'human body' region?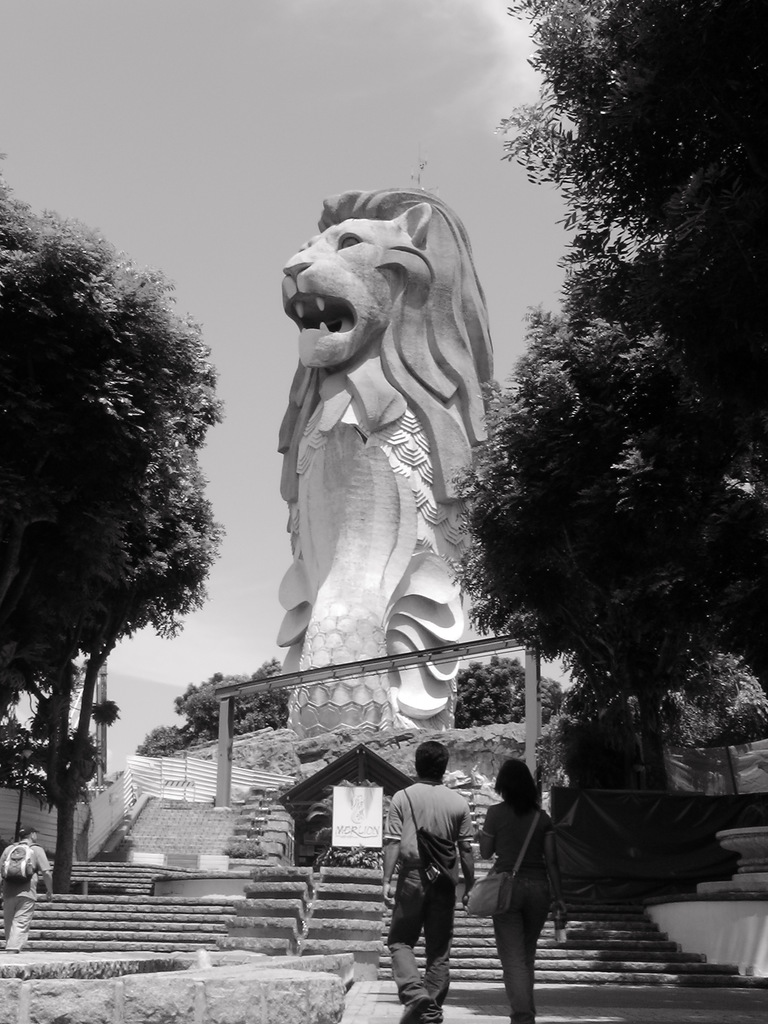
[372, 745, 480, 1021]
